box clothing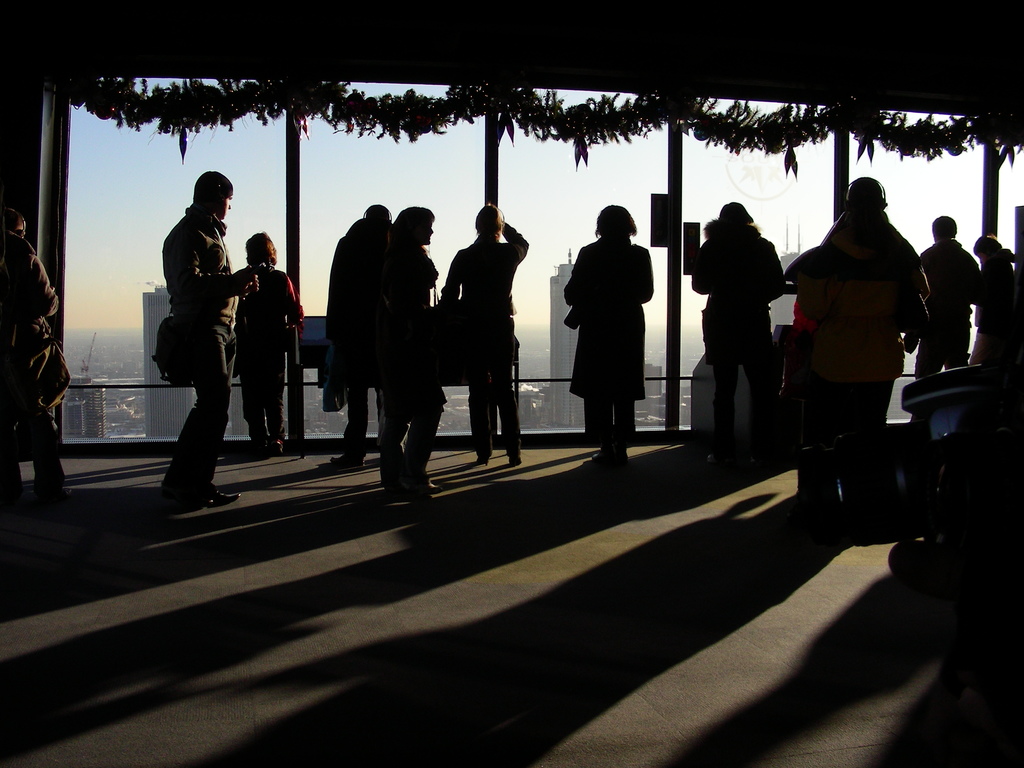
Rect(691, 242, 789, 455)
